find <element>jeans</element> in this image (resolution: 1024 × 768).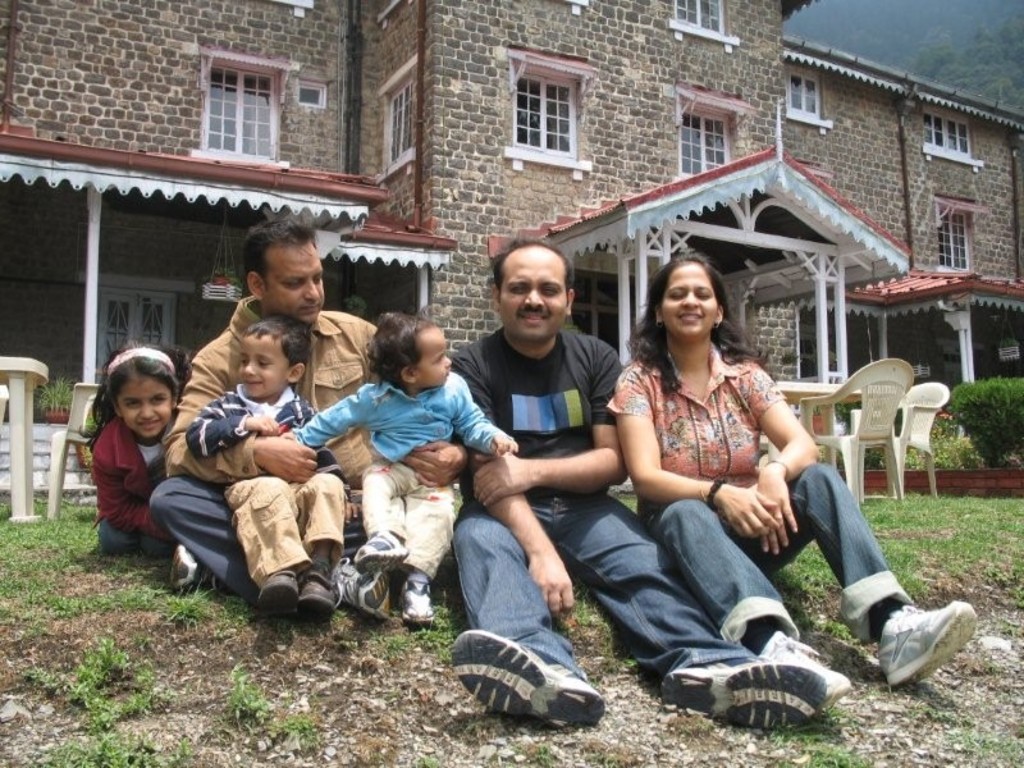
x1=653 y1=463 x2=914 y2=646.
